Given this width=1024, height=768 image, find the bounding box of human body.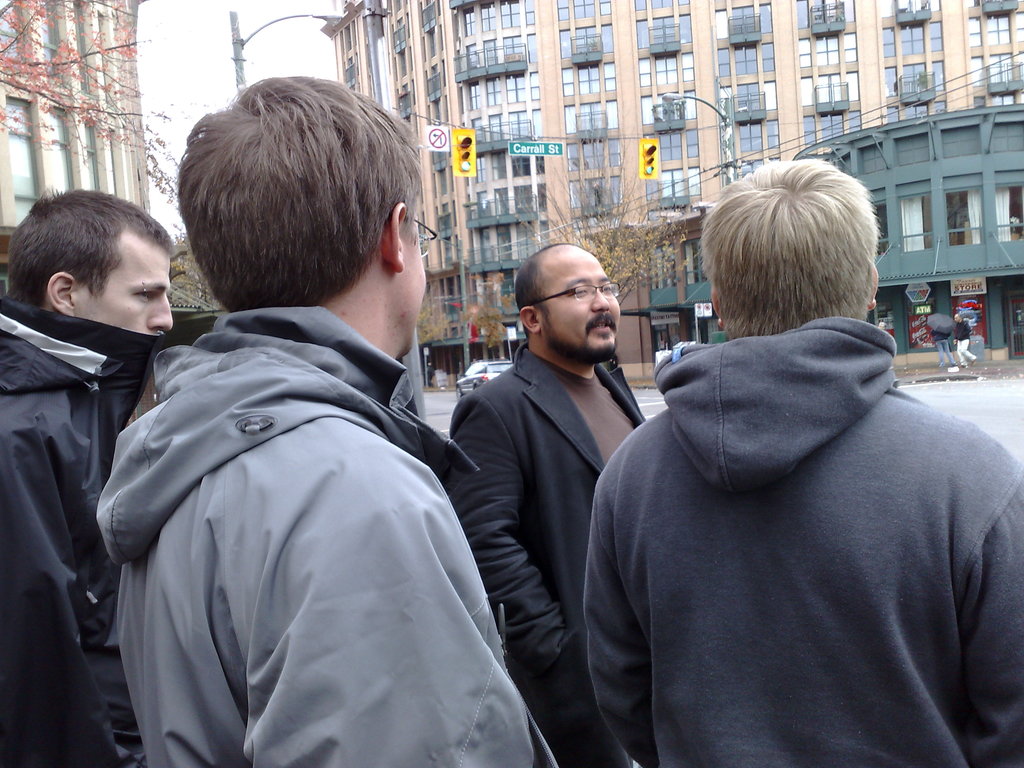
(x1=92, y1=304, x2=527, y2=767).
